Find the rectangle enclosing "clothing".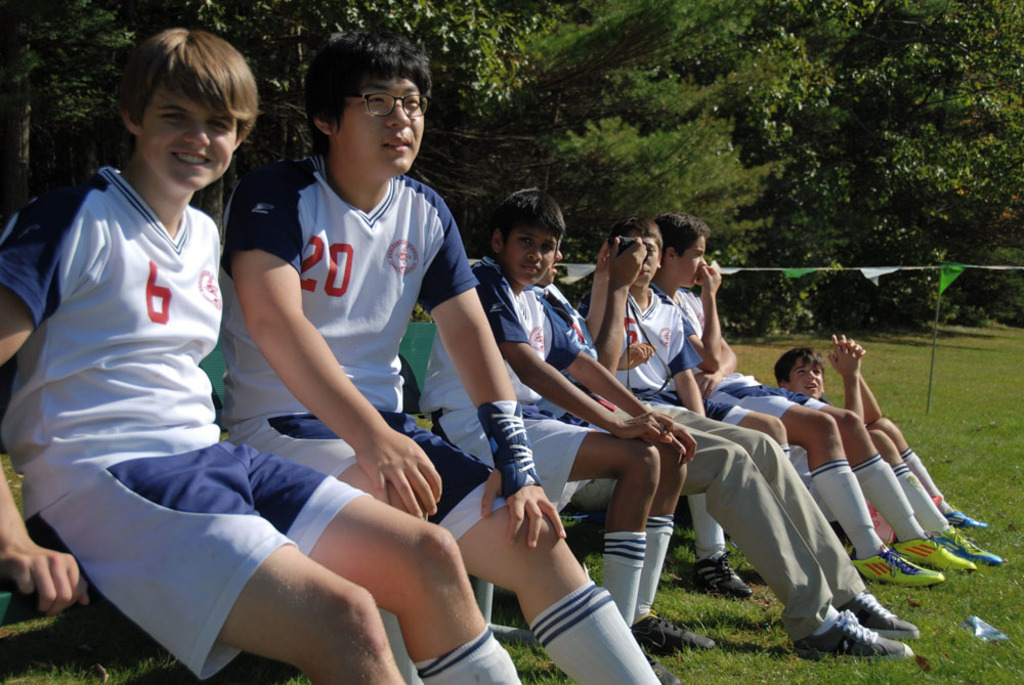
box(667, 288, 808, 443).
